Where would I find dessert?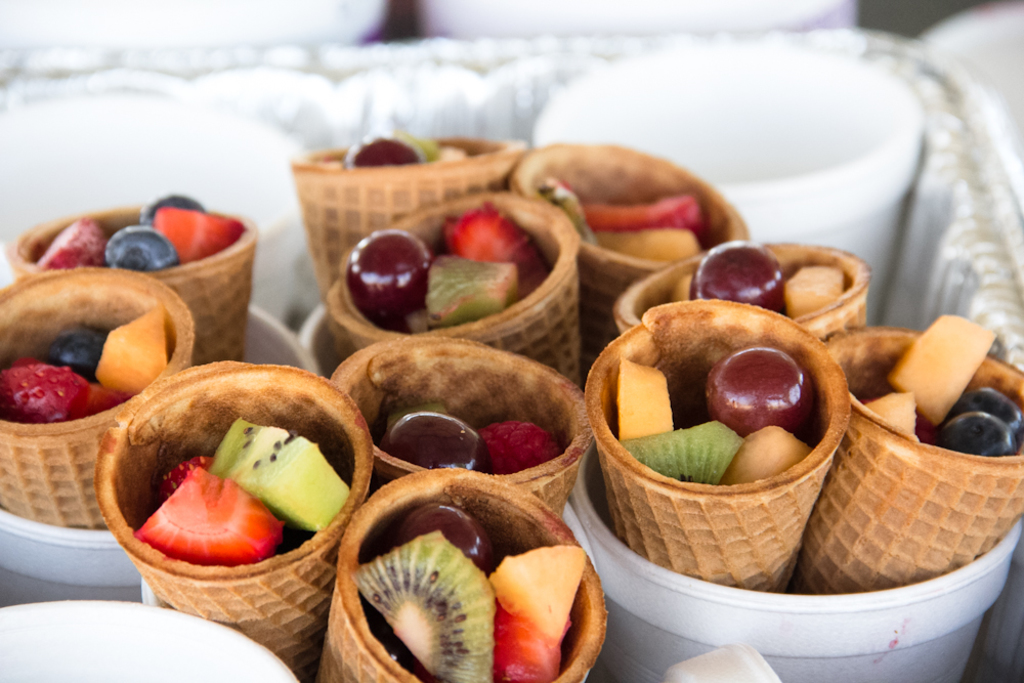
At box(322, 186, 581, 381).
